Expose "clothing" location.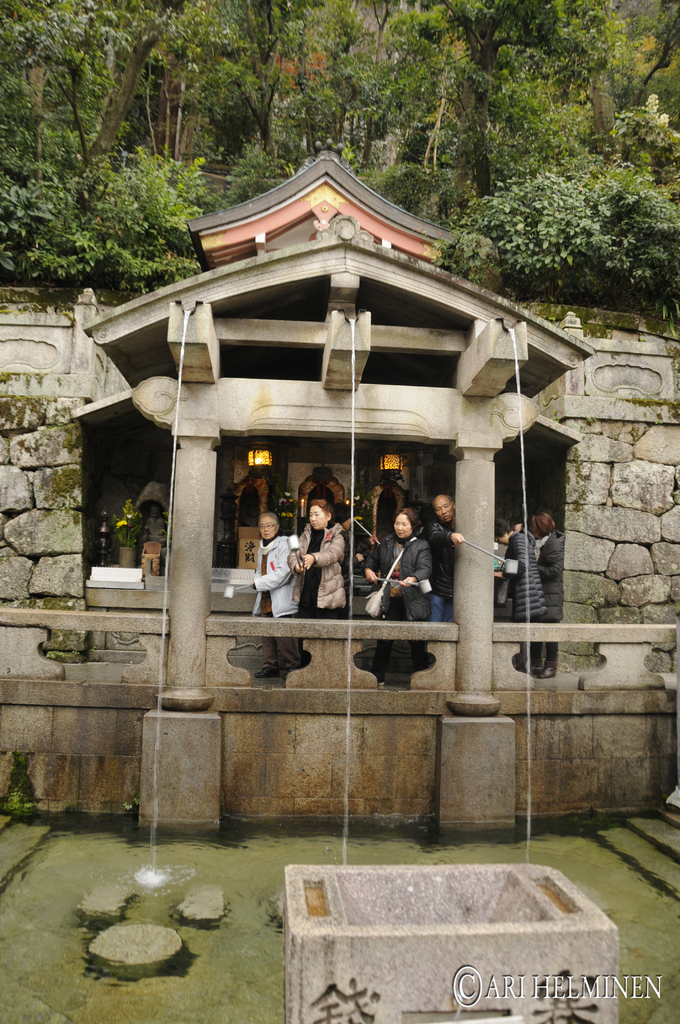
Exposed at crop(252, 521, 293, 612).
